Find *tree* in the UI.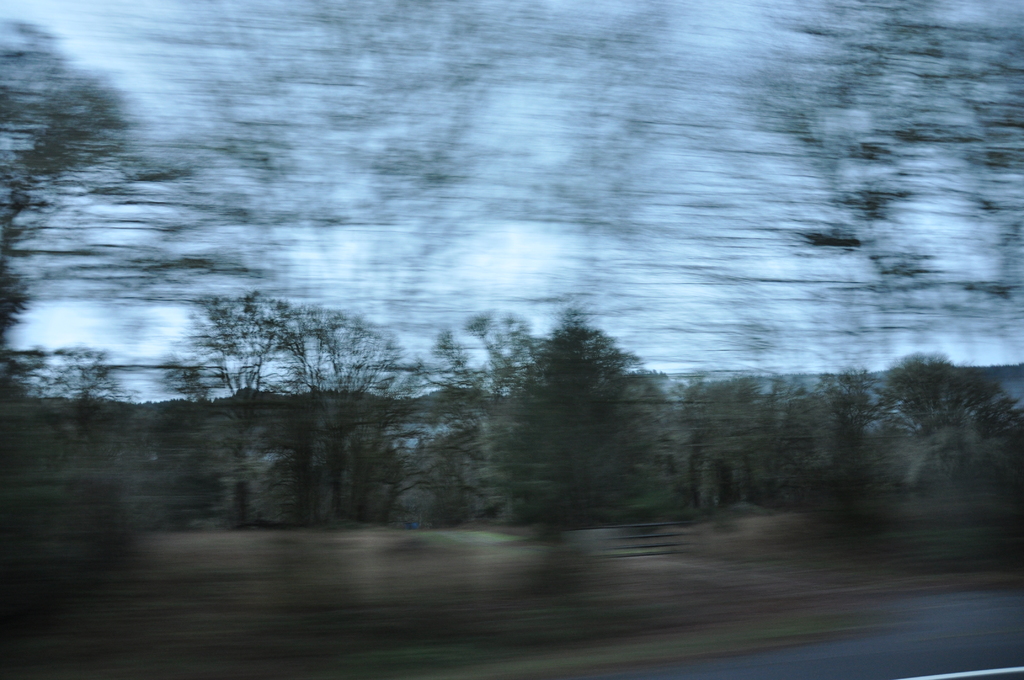
UI element at box=[493, 296, 680, 526].
